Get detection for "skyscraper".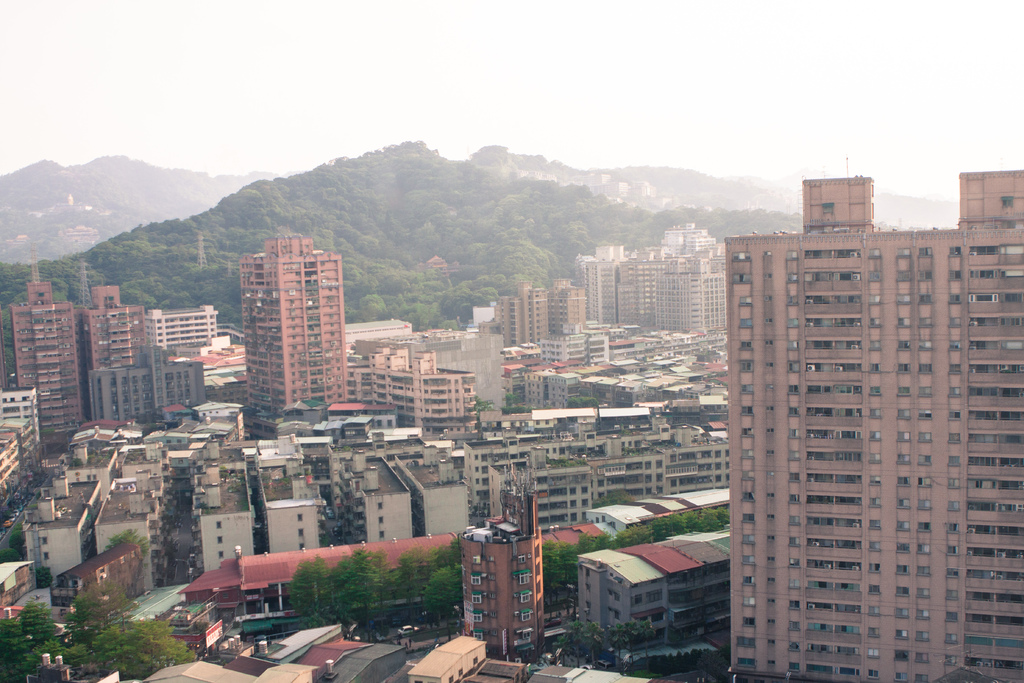
Detection: (x1=241, y1=230, x2=355, y2=432).
